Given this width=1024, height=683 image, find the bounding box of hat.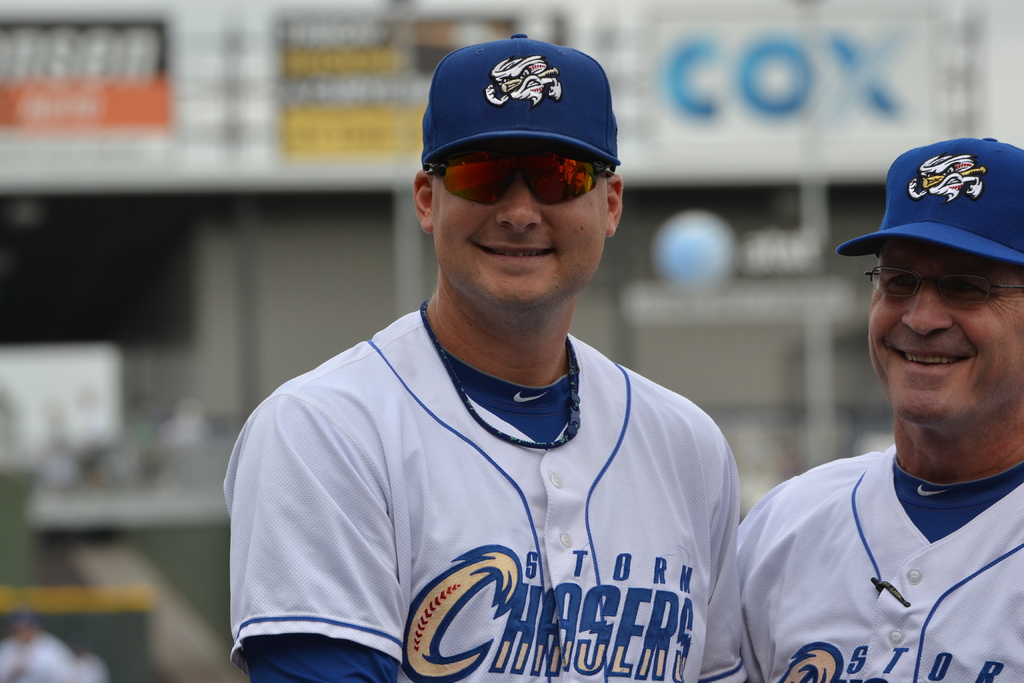
l=838, t=135, r=1023, b=265.
